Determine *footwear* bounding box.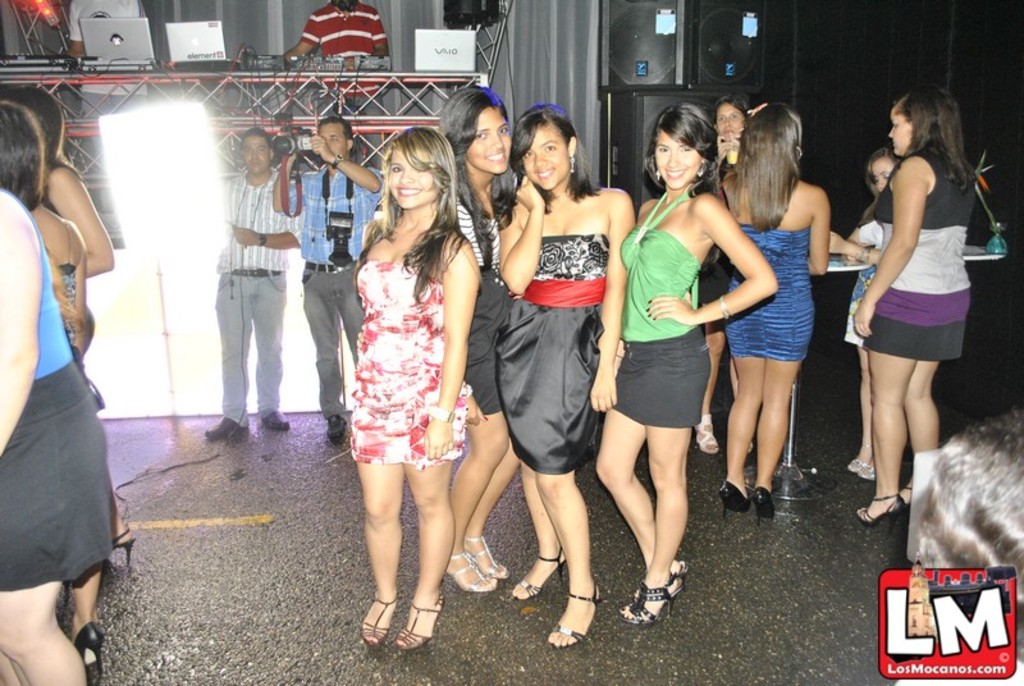
Determined: box=[330, 413, 348, 453].
